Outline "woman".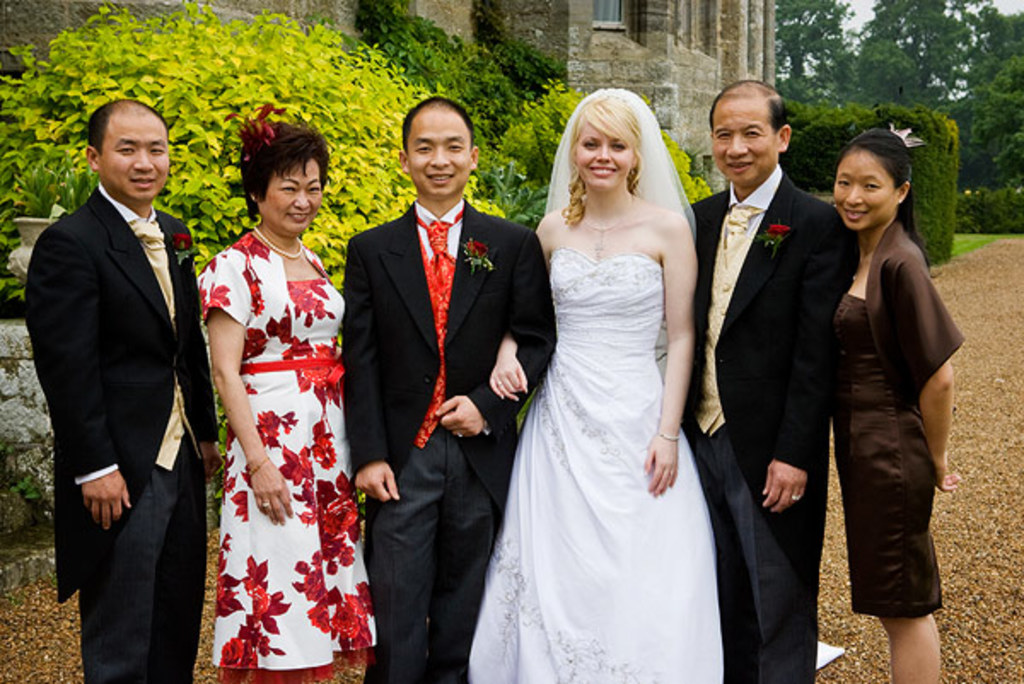
Outline: 478/78/729/675.
